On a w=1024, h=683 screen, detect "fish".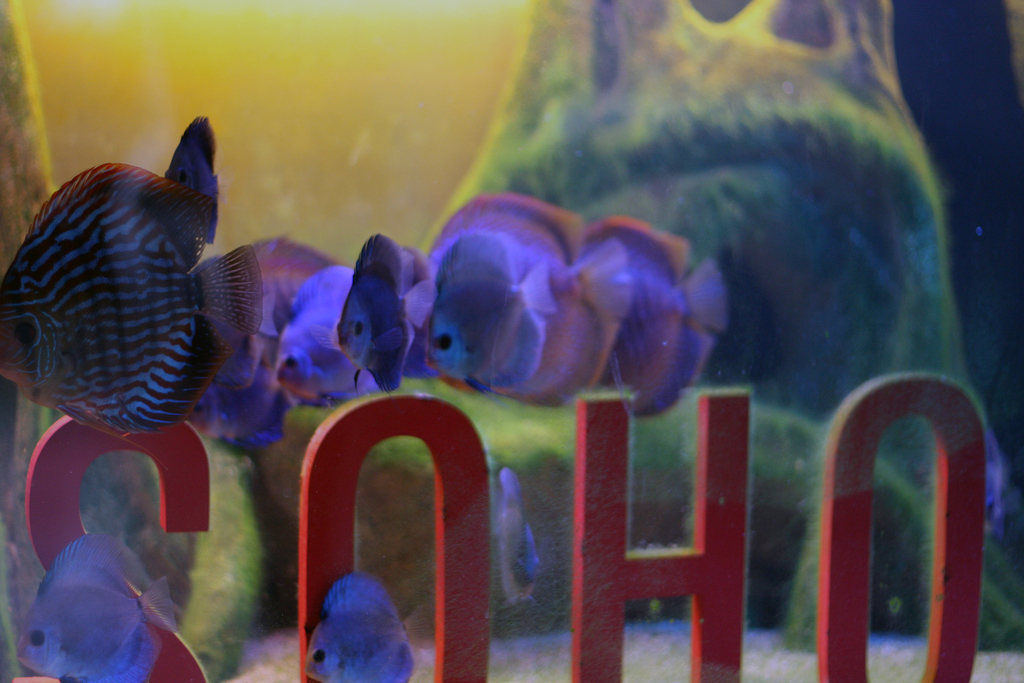
[left=193, top=240, right=350, bottom=447].
